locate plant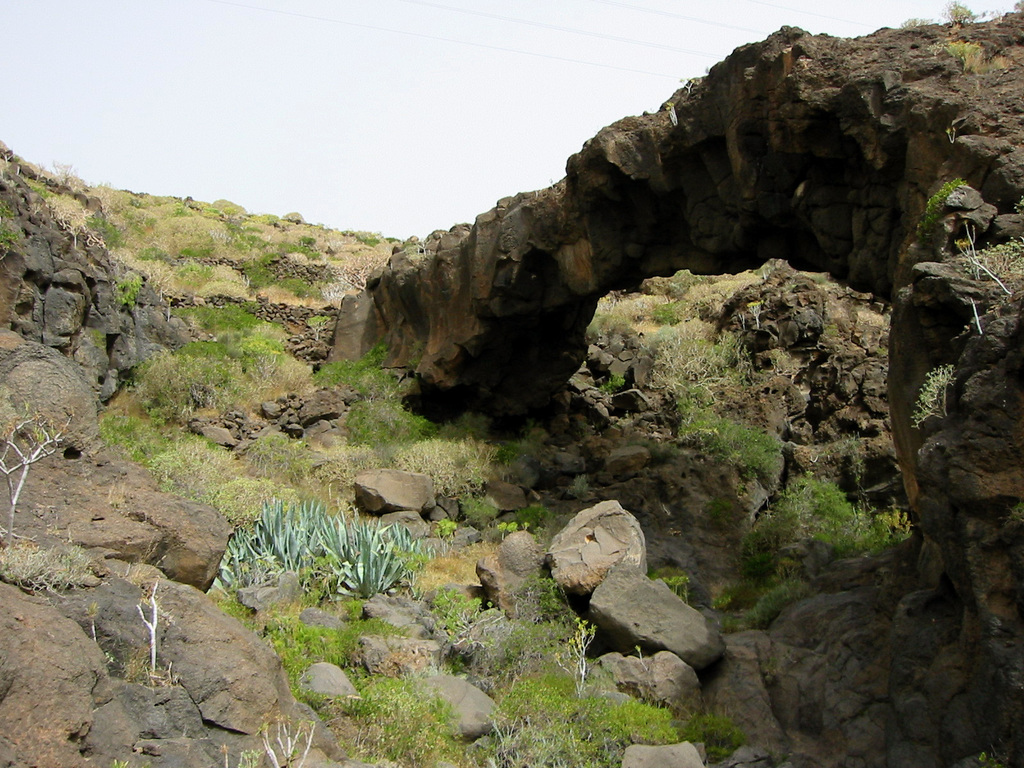
box=[911, 364, 957, 426]
